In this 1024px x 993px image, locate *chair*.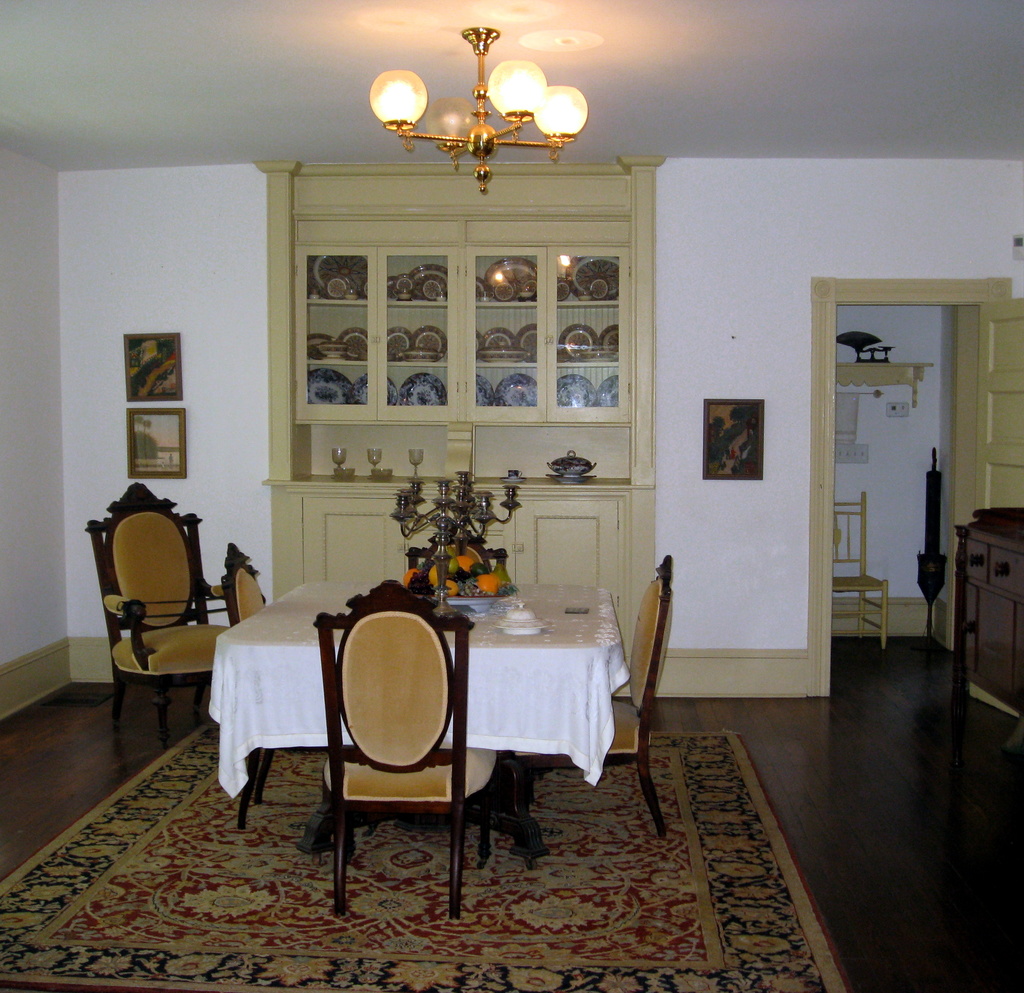
Bounding box: 216/542/274/827.
